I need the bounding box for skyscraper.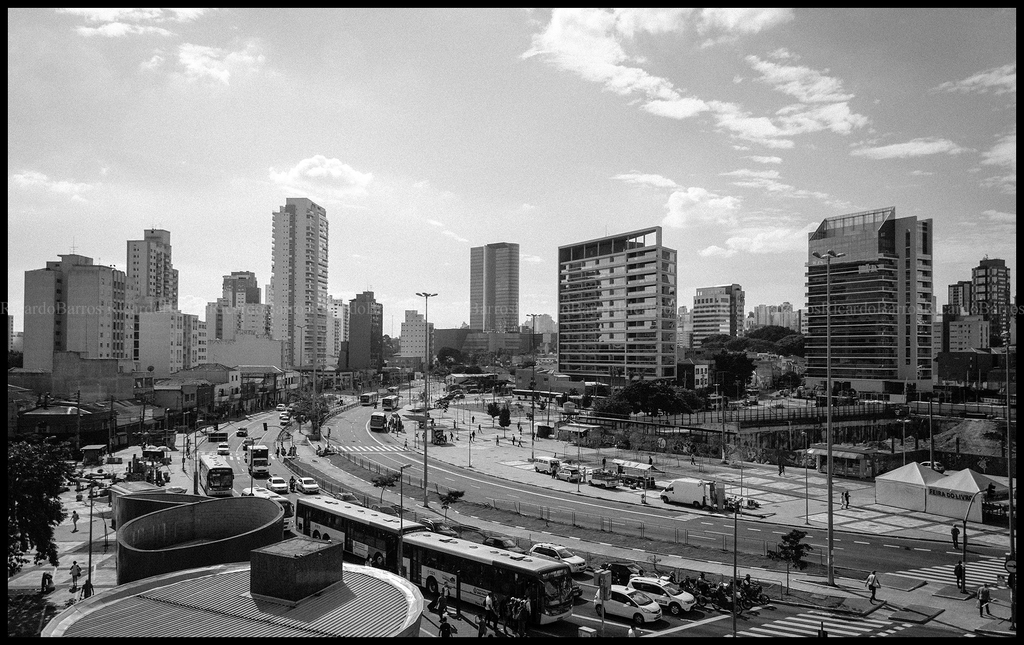
Here it is: {"x1": 468, "y1": 243, "x2": 520, "y2": 336}.
